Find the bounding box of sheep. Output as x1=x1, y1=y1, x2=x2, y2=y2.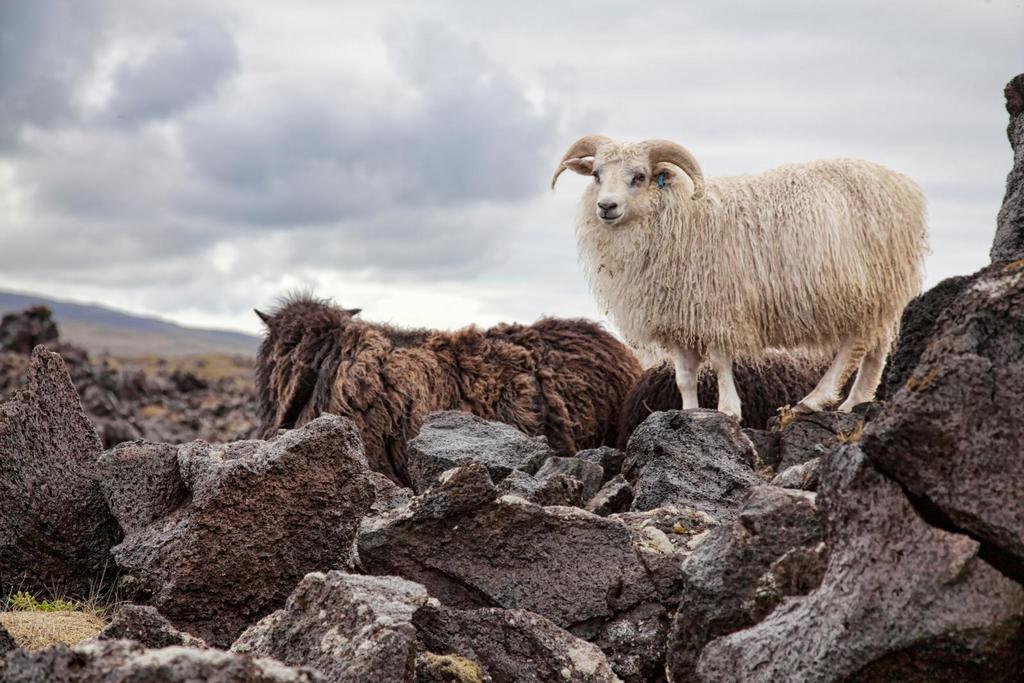
x1=552, y1=126, x2=934, y2=429.
